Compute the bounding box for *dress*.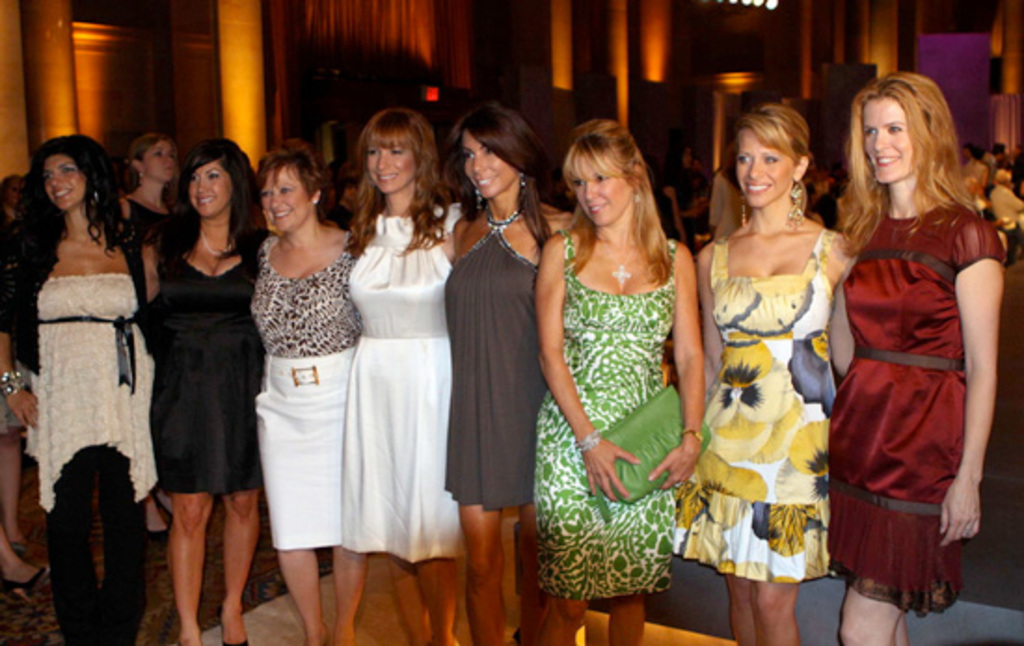
[343,199,464,572].
